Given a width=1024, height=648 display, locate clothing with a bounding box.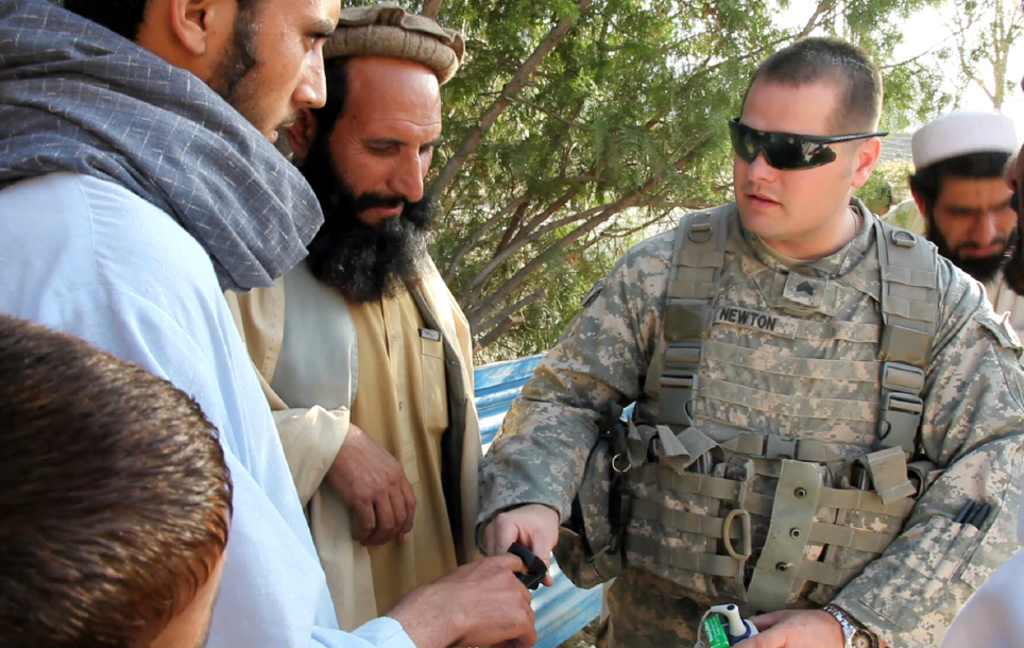
Located: box=[454, 132, 1023, 635].
